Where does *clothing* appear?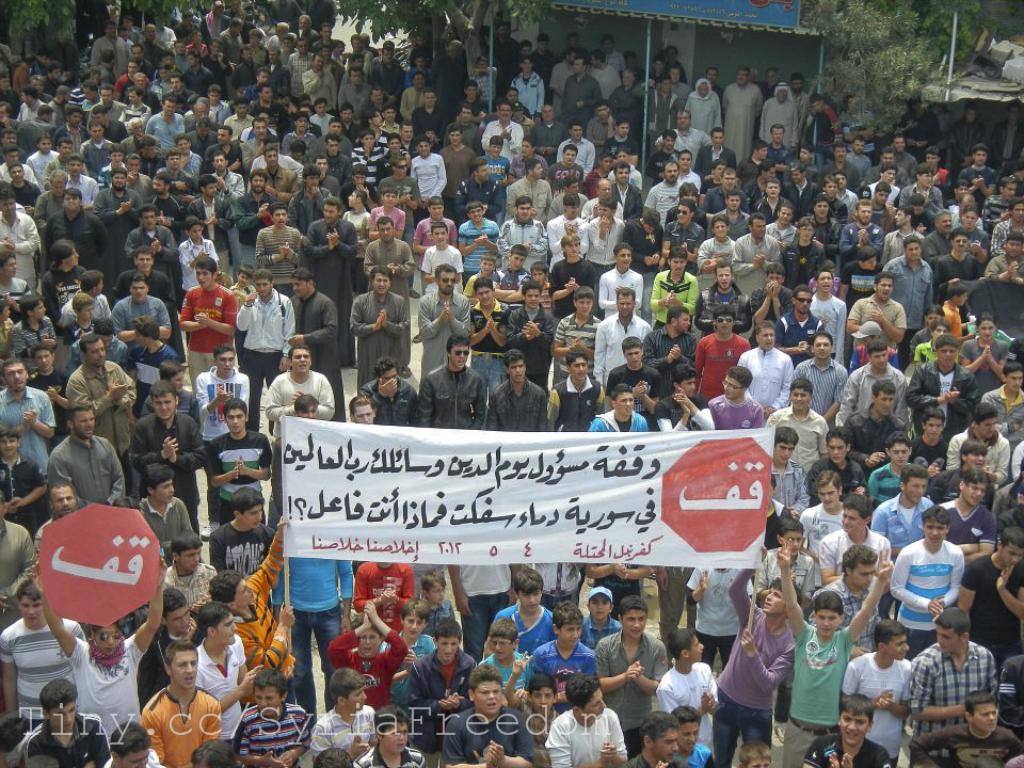
Appears at {"x1": 292, "y1": 185, "x2": 338, "y2": 223}.
